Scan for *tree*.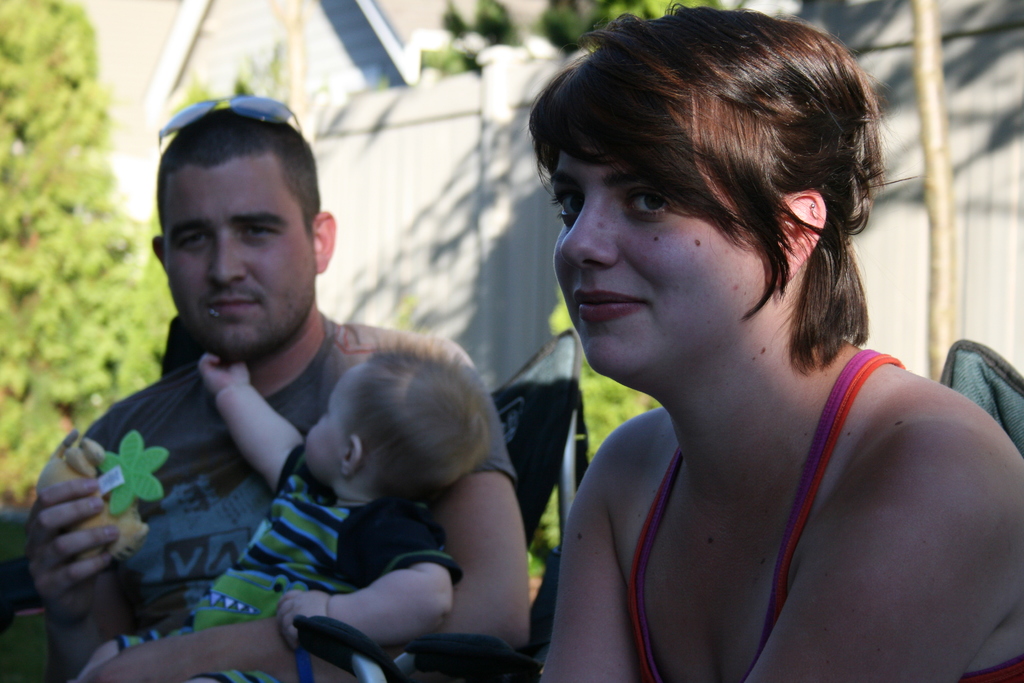
Scan result: <box>0,0,173,505</box>.
